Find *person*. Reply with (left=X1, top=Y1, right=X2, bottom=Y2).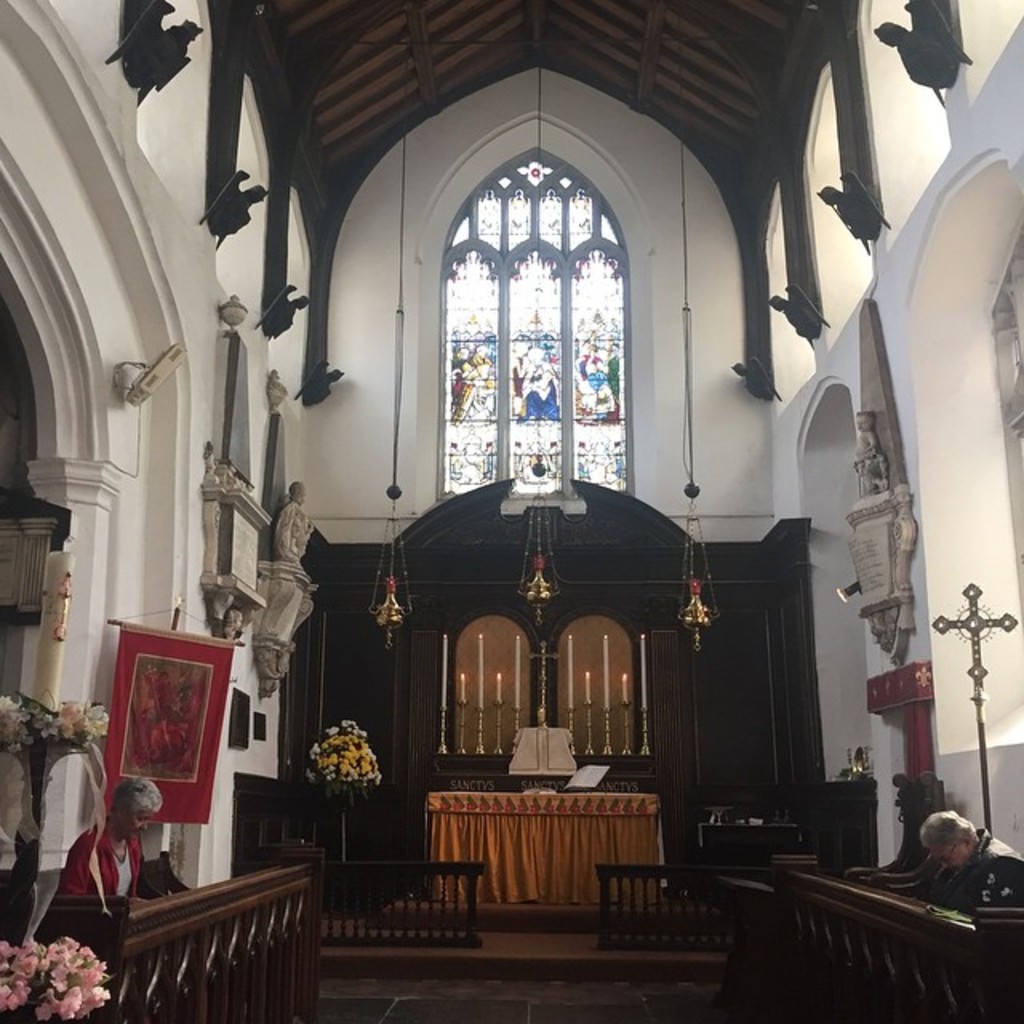
(left=54, top=782, right=144, bottom=962).
